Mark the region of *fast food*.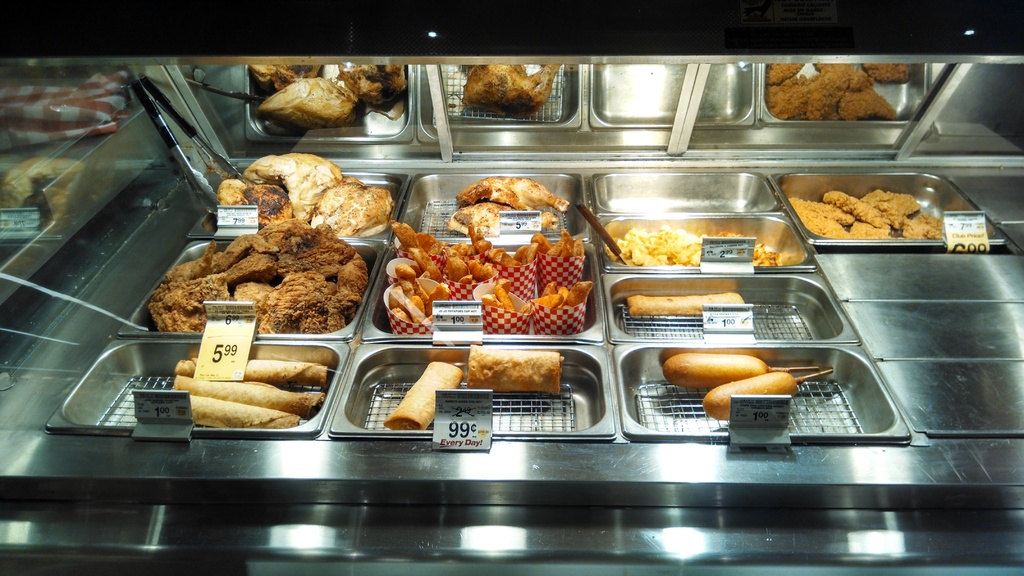
Region: detection(700, 367, 835, 418).
